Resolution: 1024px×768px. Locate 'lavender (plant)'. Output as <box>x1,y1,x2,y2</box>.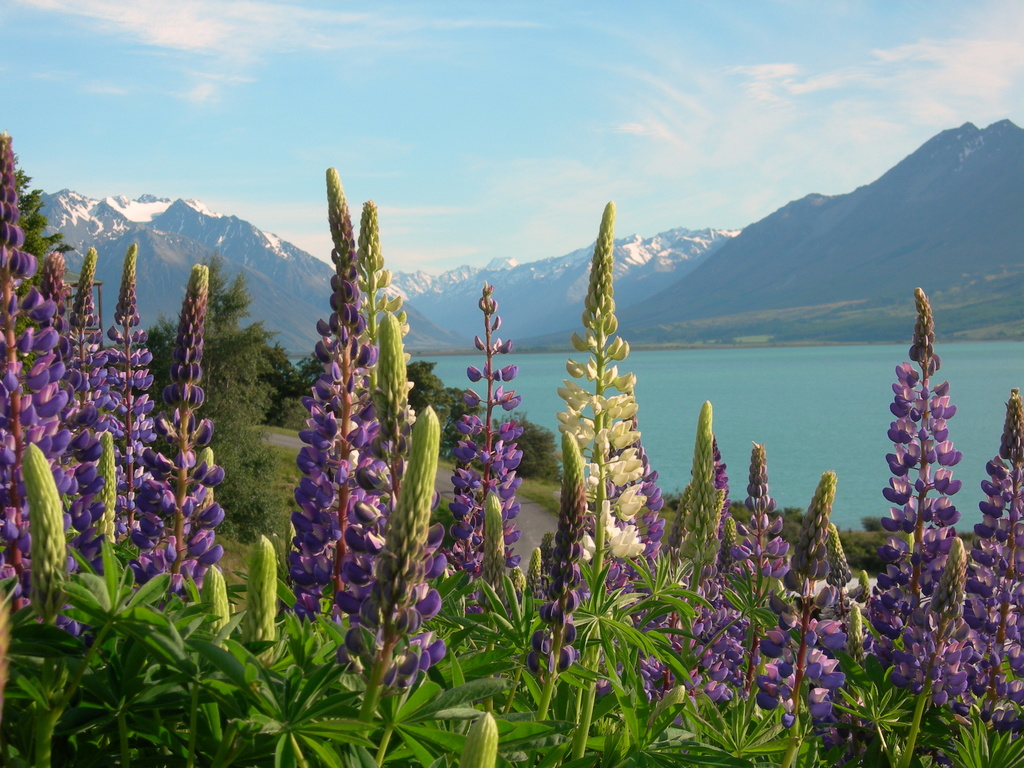
<box>750,608,845,753</box>.
